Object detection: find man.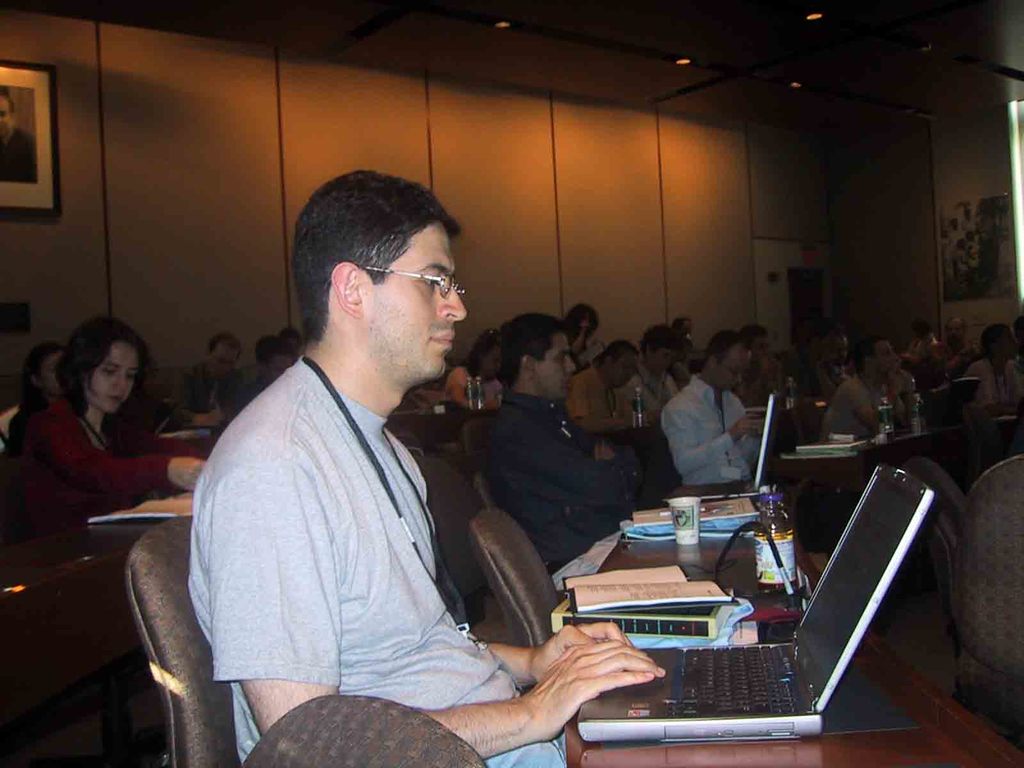
163, 328, 243, 430.
